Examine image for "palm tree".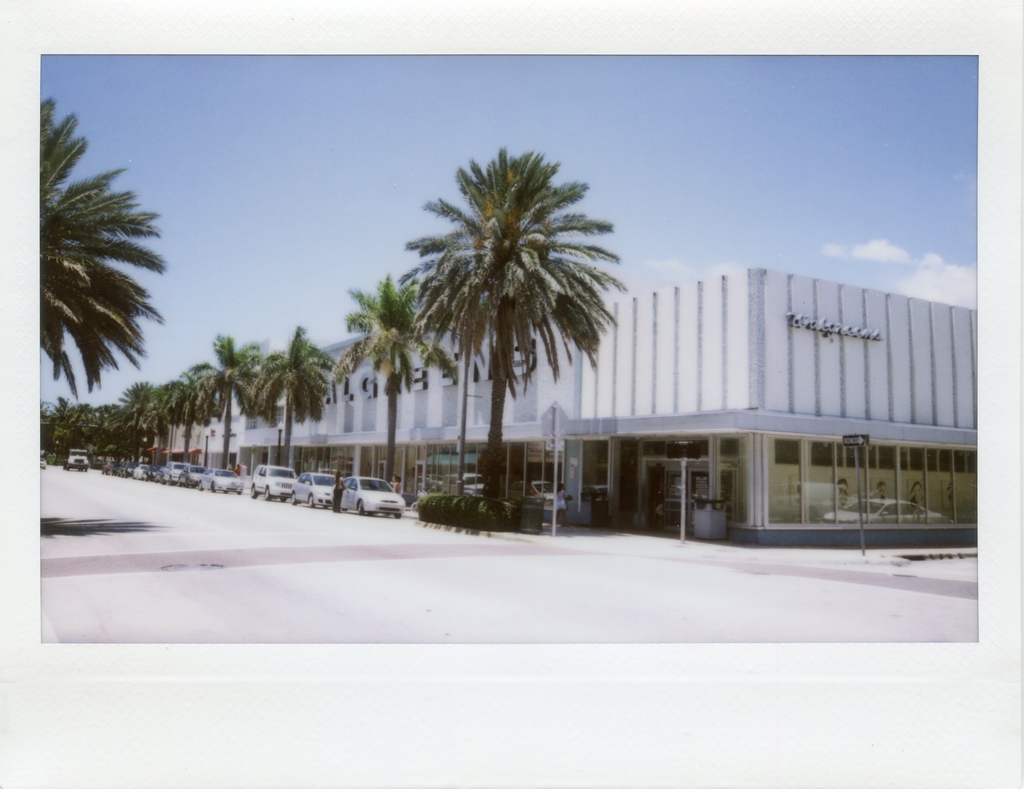
Examination result: pyautogui.locateOnScreen(47, 398, 101, 469).
